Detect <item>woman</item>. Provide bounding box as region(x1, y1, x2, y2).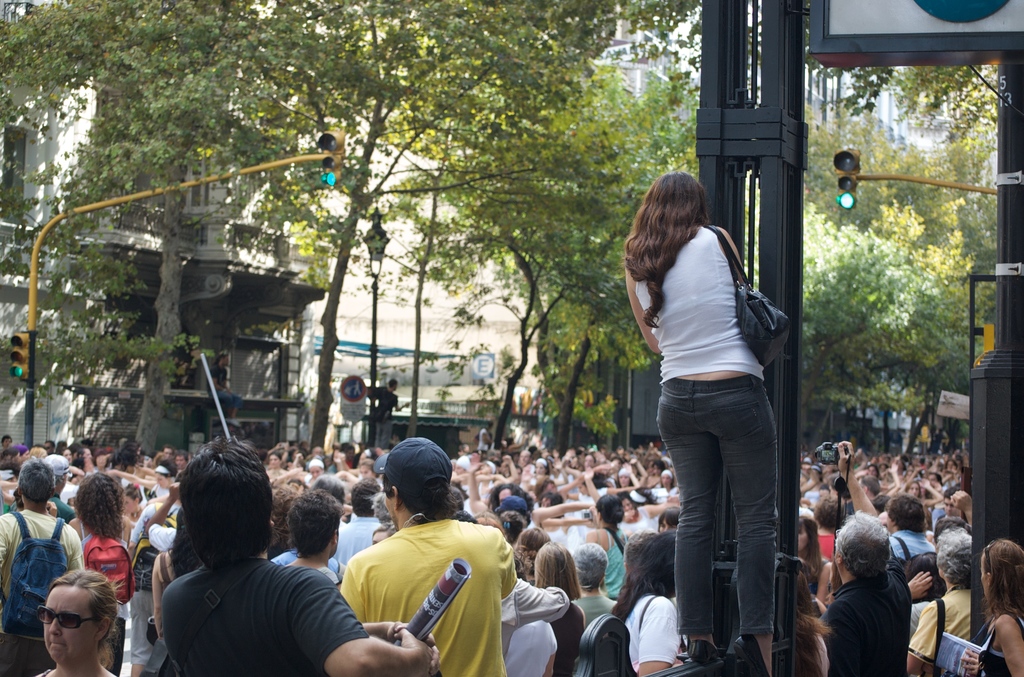
region(29, 564, 120, 676).
